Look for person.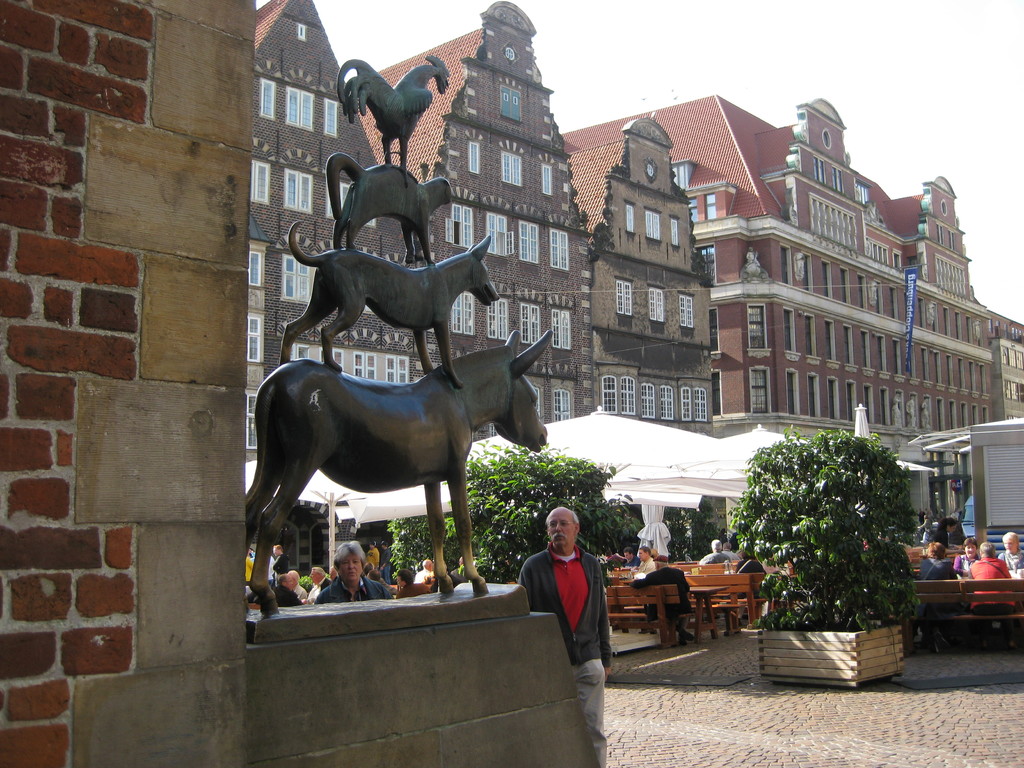
Found: x1=519, y1=508, x2=611, y2=767.
